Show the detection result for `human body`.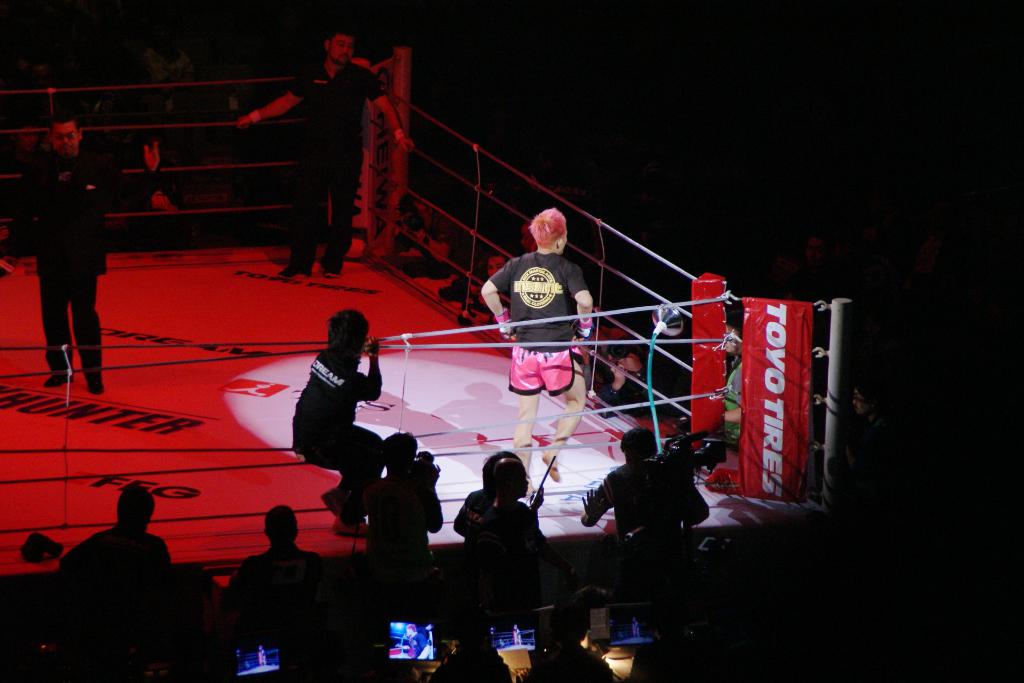
box(488, 259, 593, 483).
